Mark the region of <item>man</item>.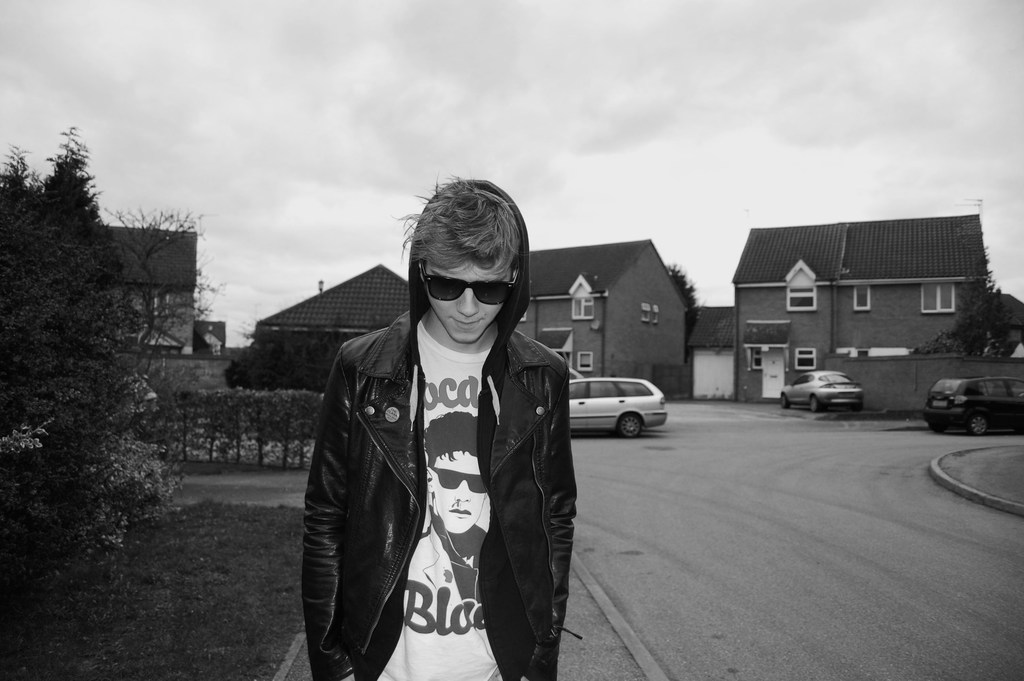
Region: BBox(271, 174, 602, 678).
